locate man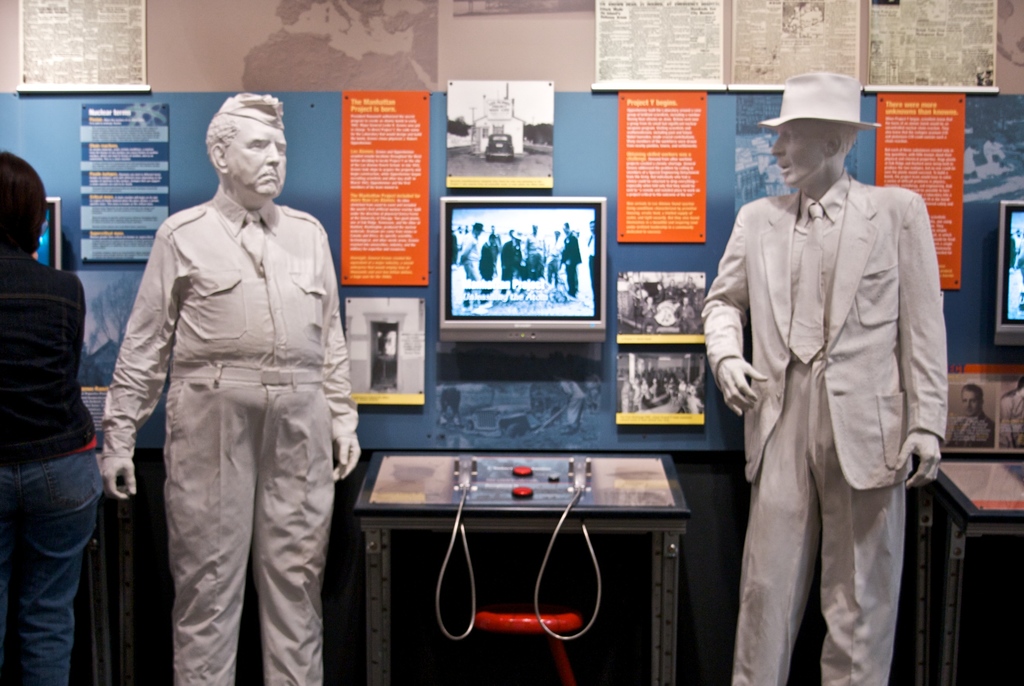
bbox=(945, 385, 993, 451)
